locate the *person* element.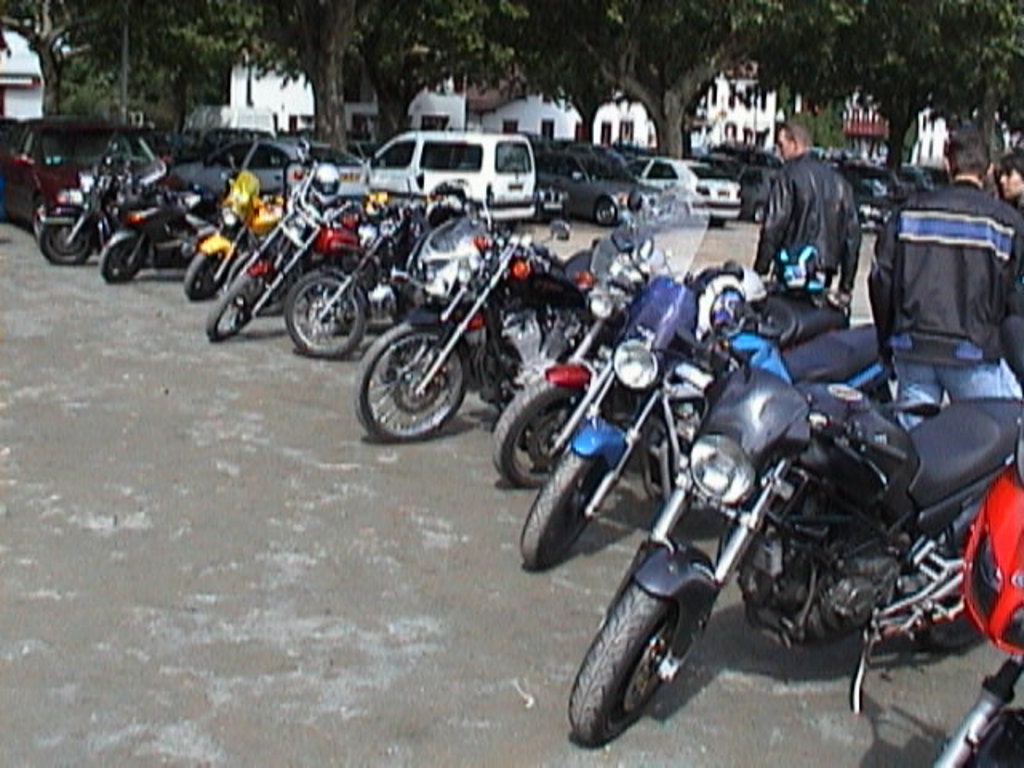
Element bbox: box=[859, 120, 1022, 432].
